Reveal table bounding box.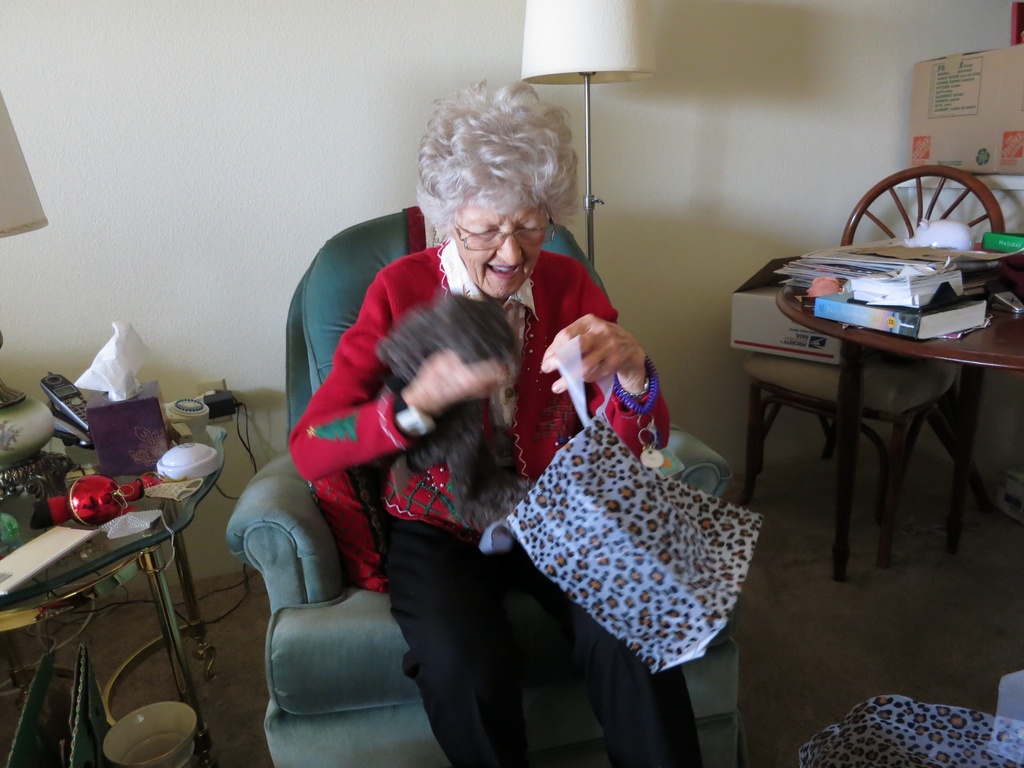
Revealed: bbox=[0, 394, 228, 767].
